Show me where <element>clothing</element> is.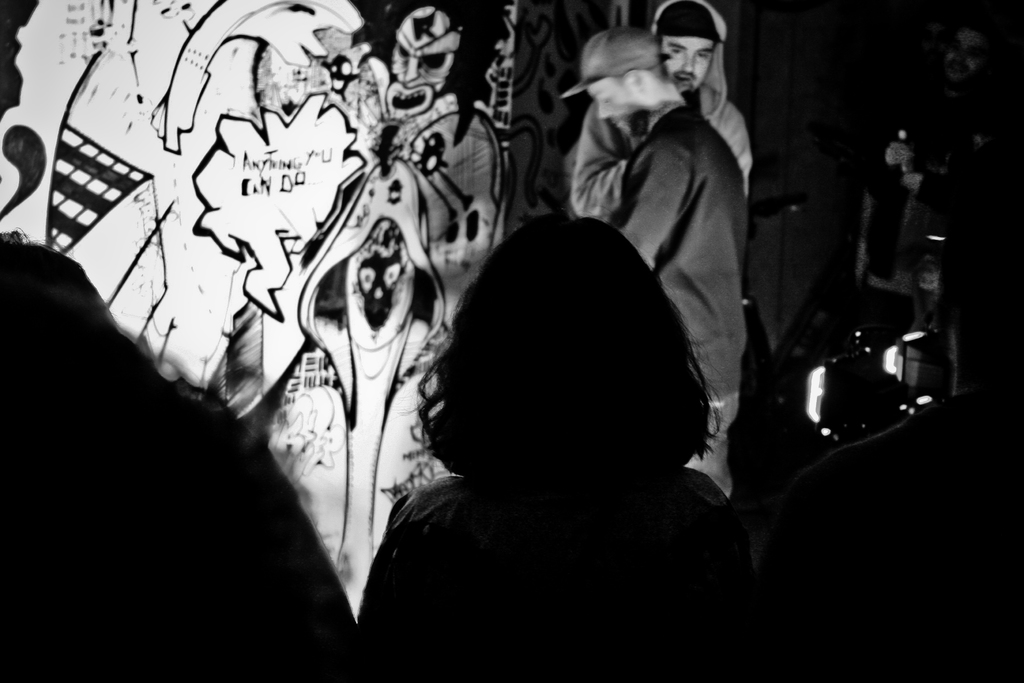
<element>clothing</element> is at 615, 90, 740, 491.
